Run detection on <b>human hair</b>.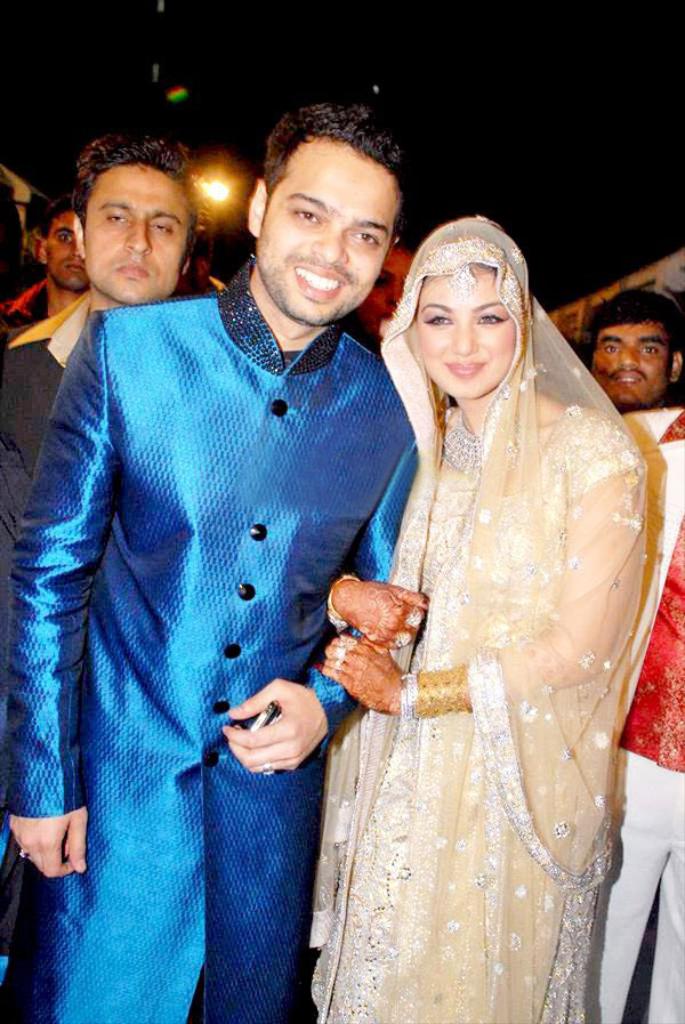
Result: (23,180,78,232).
